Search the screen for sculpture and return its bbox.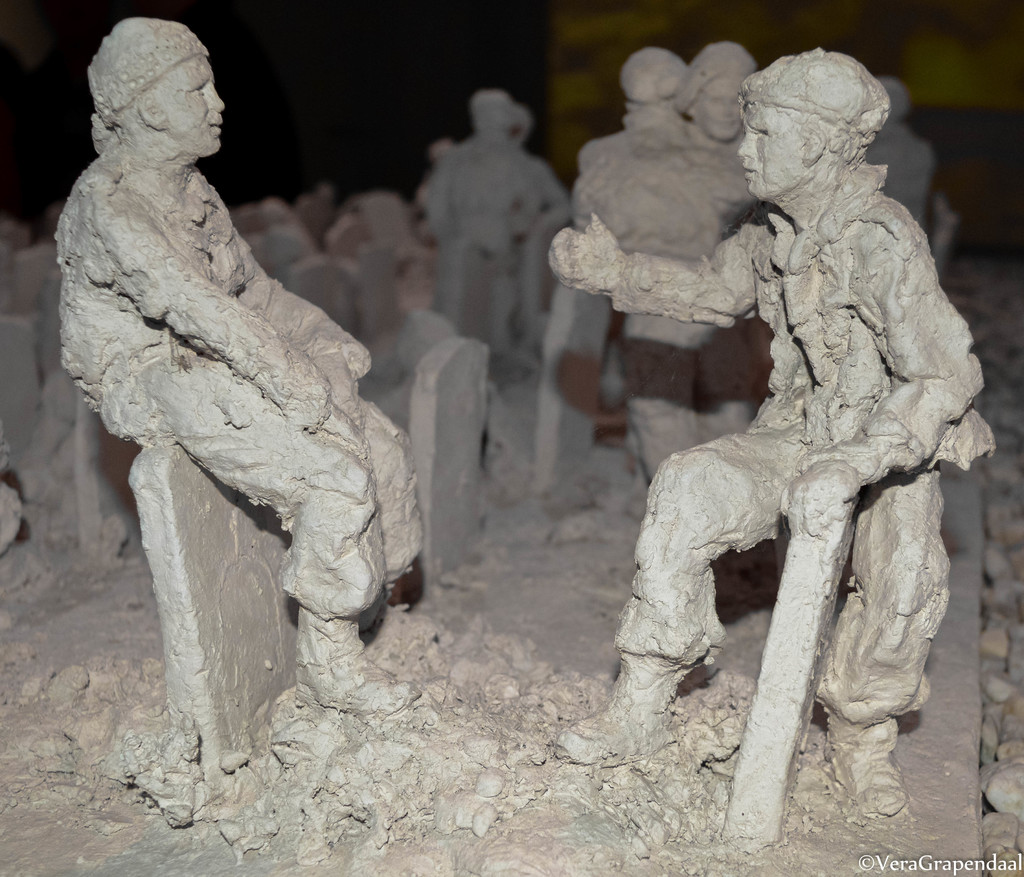
Found: detection(74, 4, 420, 729).
